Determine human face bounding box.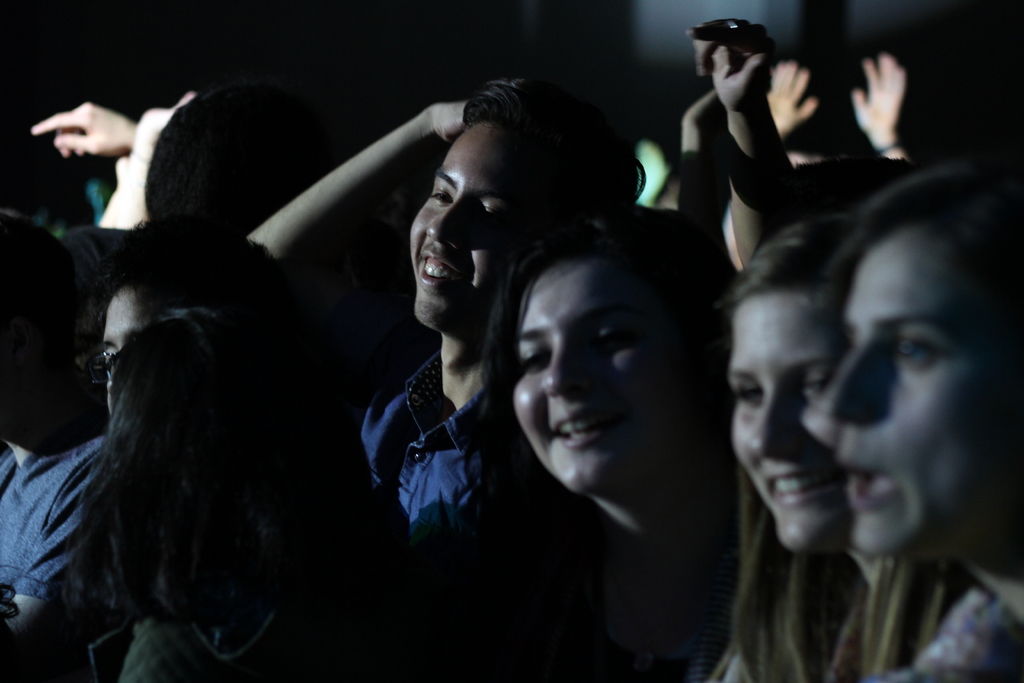
Determined: left=733, top=288, right=845, bottom=548.
